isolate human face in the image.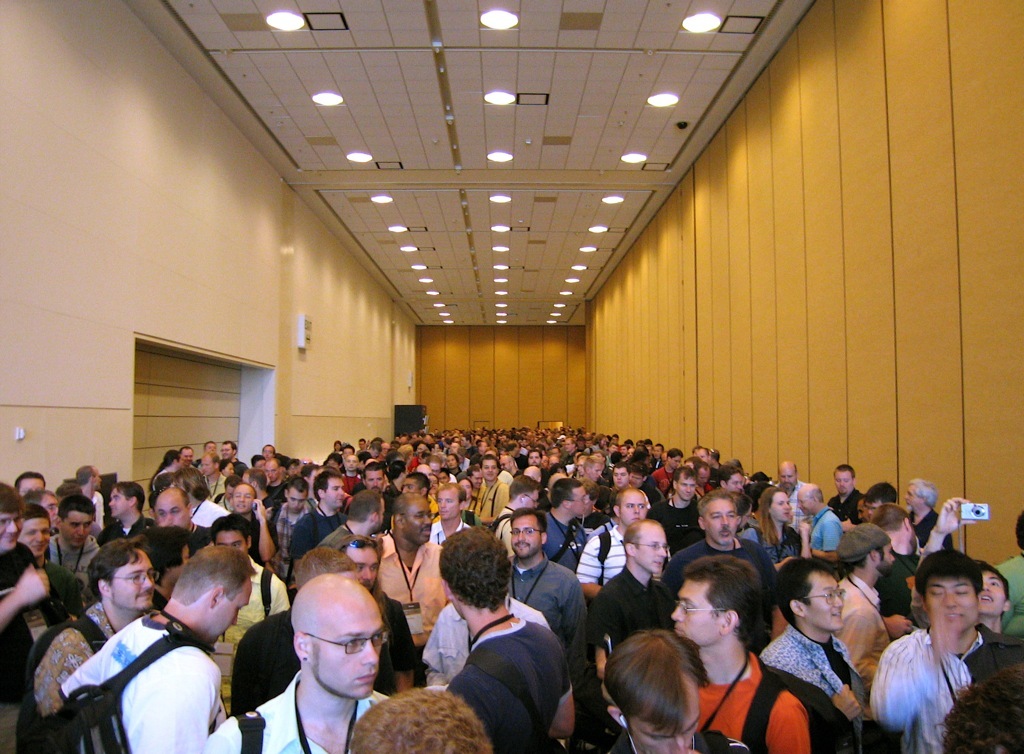
Isolated region: region(803, 571, 843, 626).
